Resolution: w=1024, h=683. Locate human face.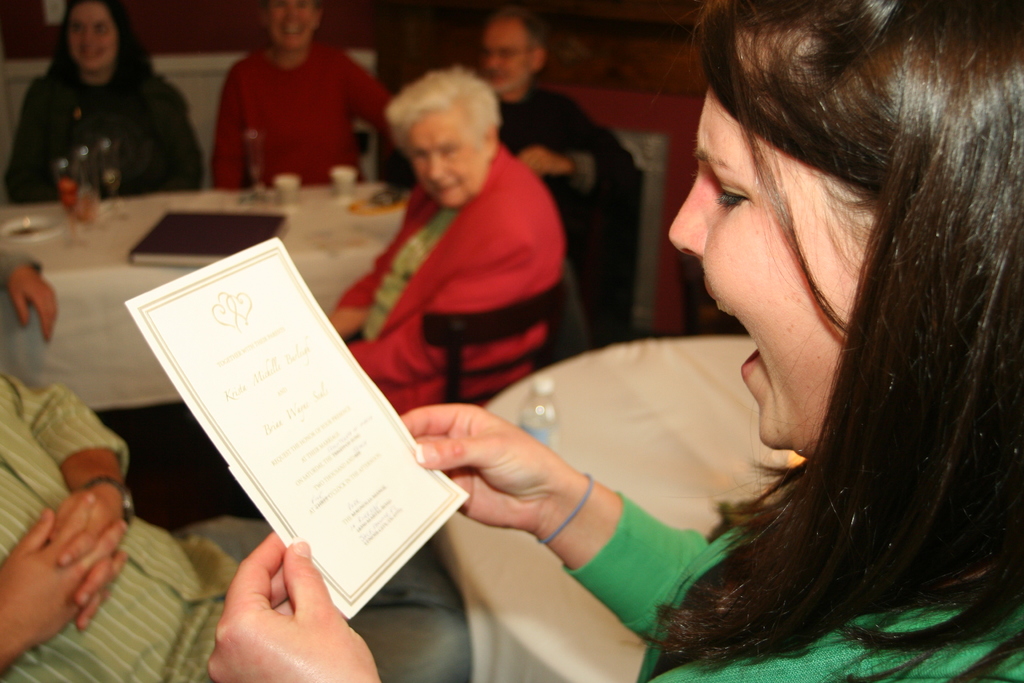
locate(69, 0, 122, 72).
